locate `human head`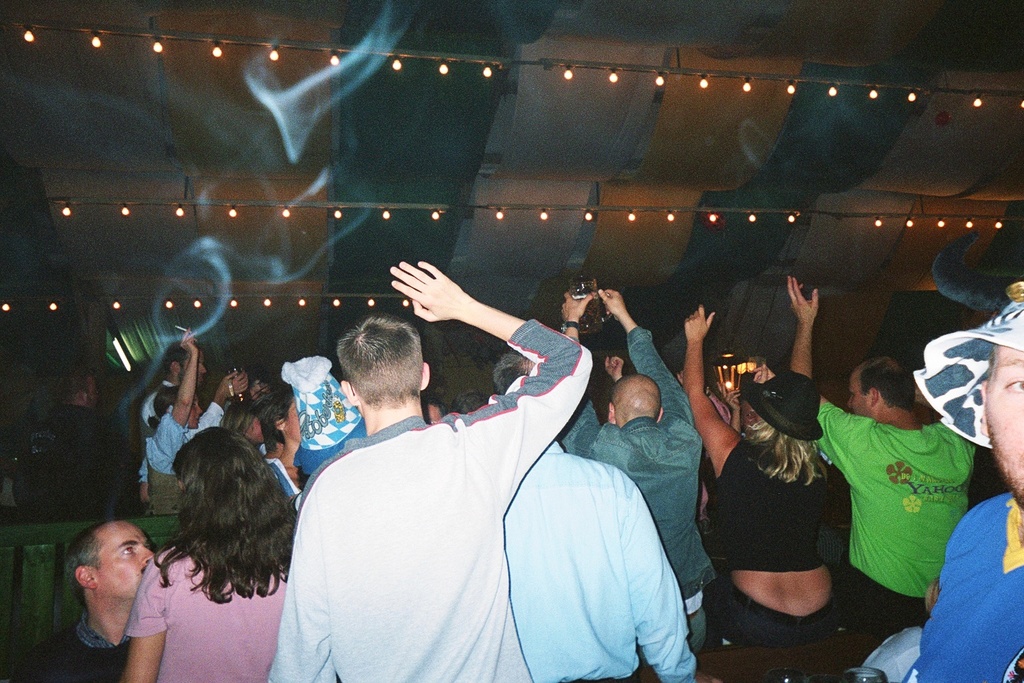
<region>755, 377, 823, 450</region>
